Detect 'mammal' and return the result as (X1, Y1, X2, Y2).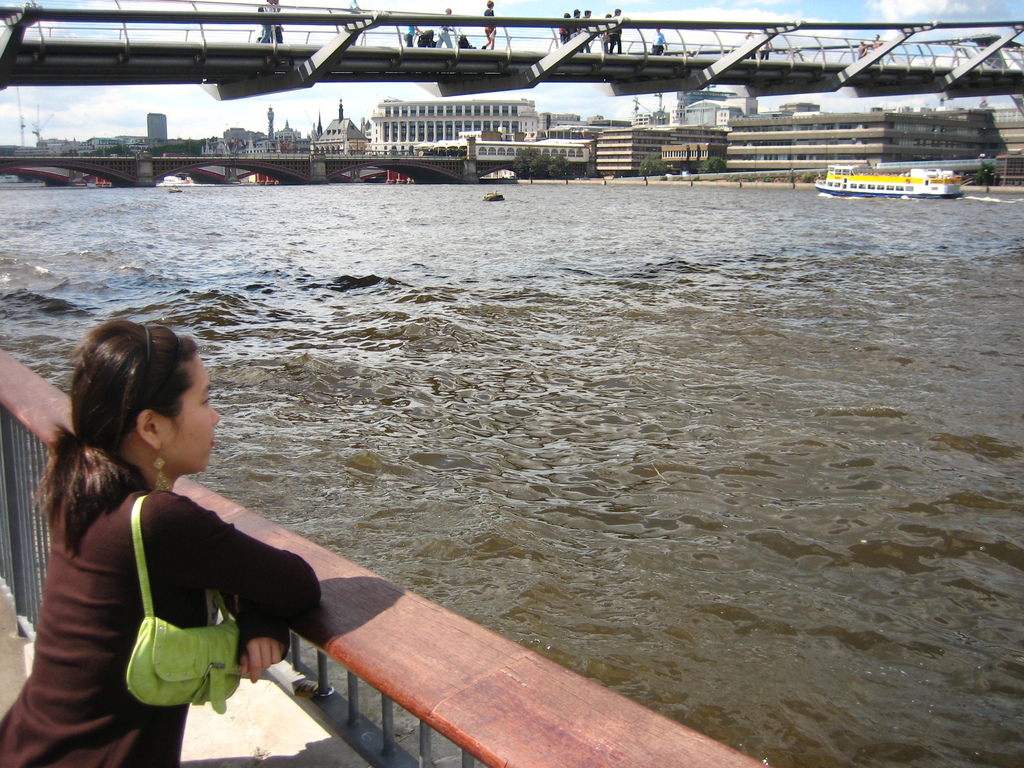
(607, 7, 621, 55).
